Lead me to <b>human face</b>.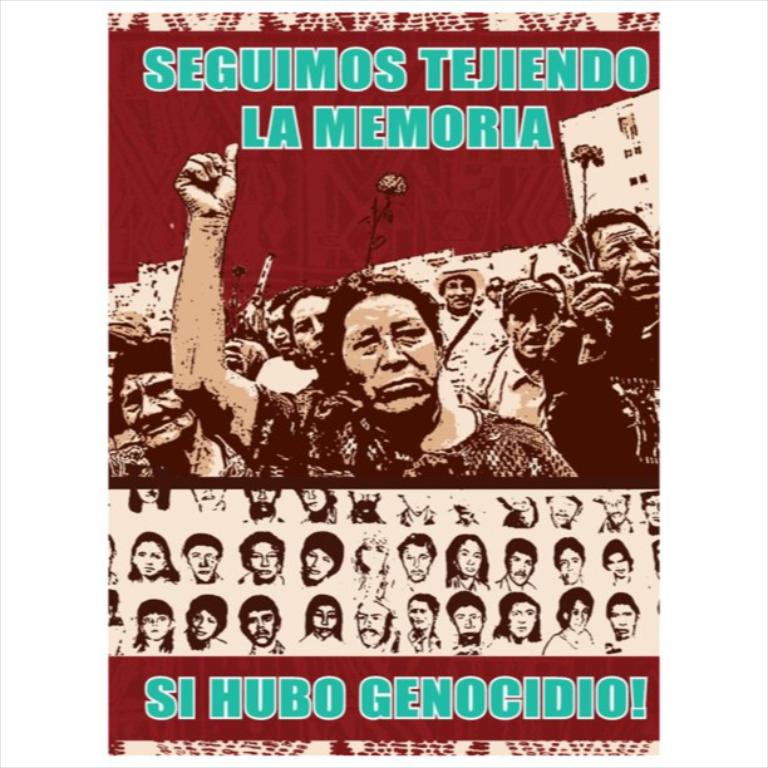
Lead to [left=136, top=481, right=161, bottom=497].
